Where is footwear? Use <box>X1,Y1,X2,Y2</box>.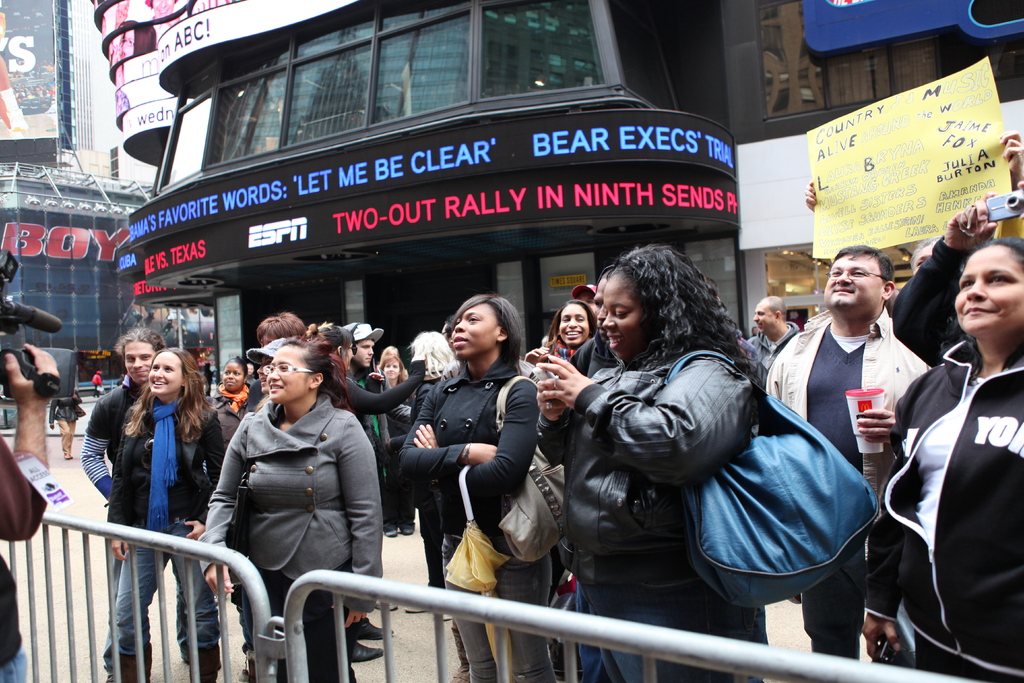
<box>188,645,223,682</box>.
